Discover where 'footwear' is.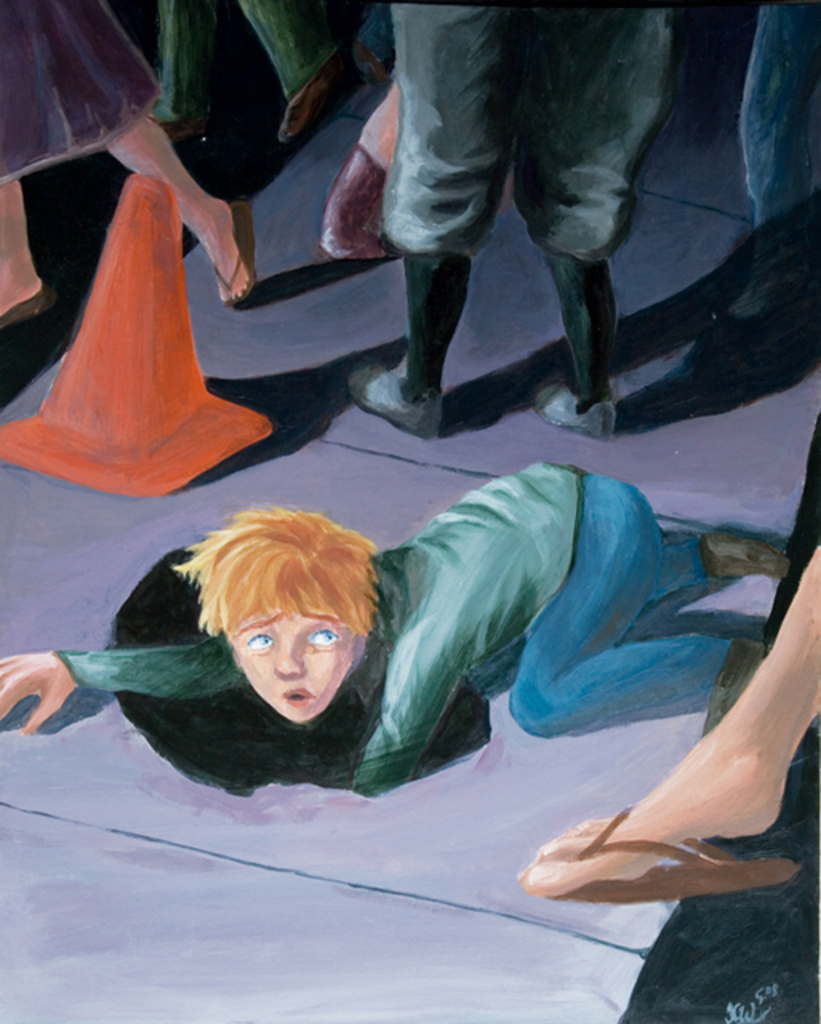
Discovered at [703, 637, 759, 731].
